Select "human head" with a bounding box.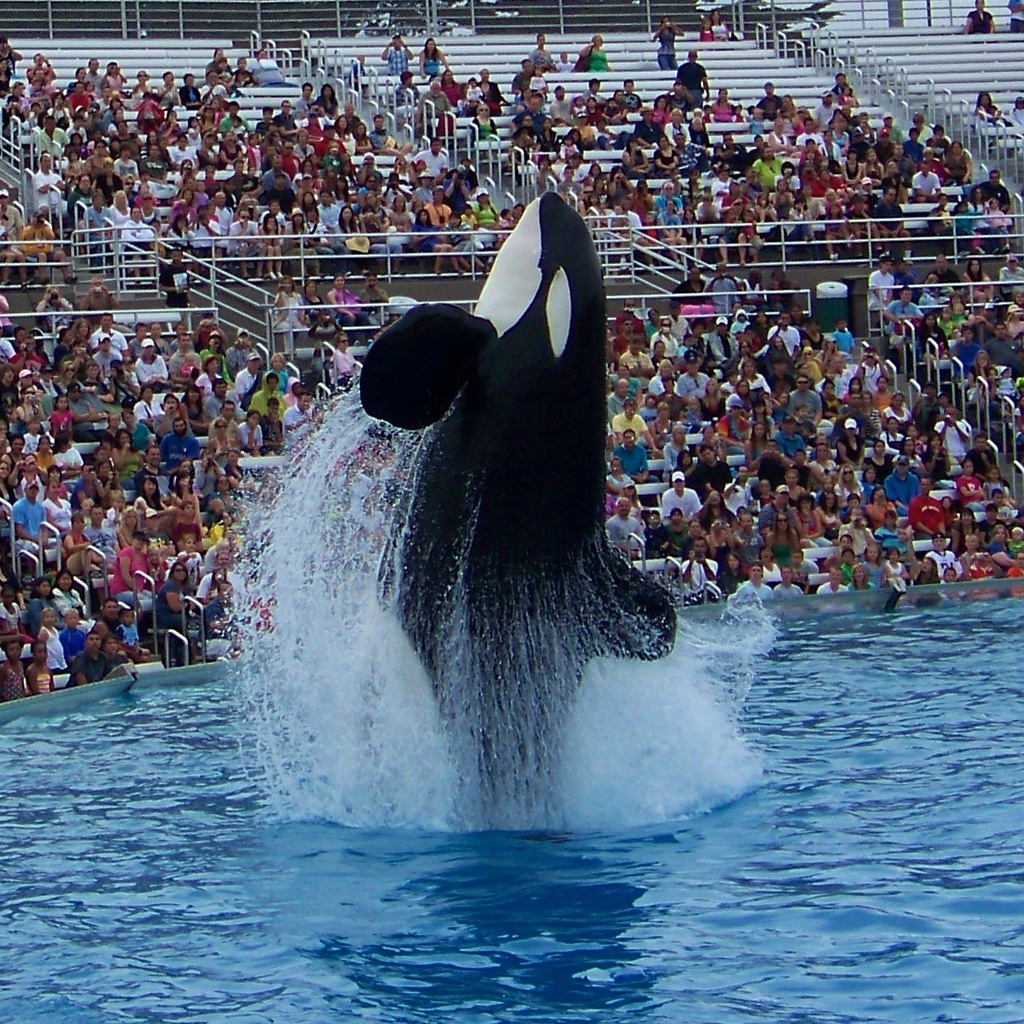
<region>704, 379, 719, 398</region>.
